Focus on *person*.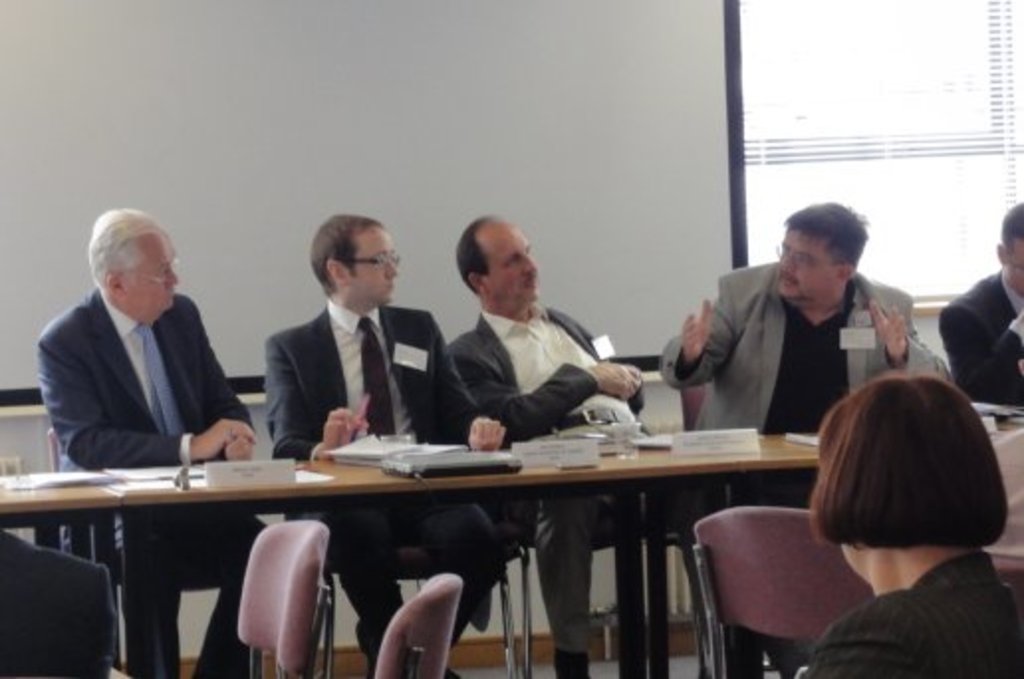
Focused at box(802, 375, 1022, 677).
